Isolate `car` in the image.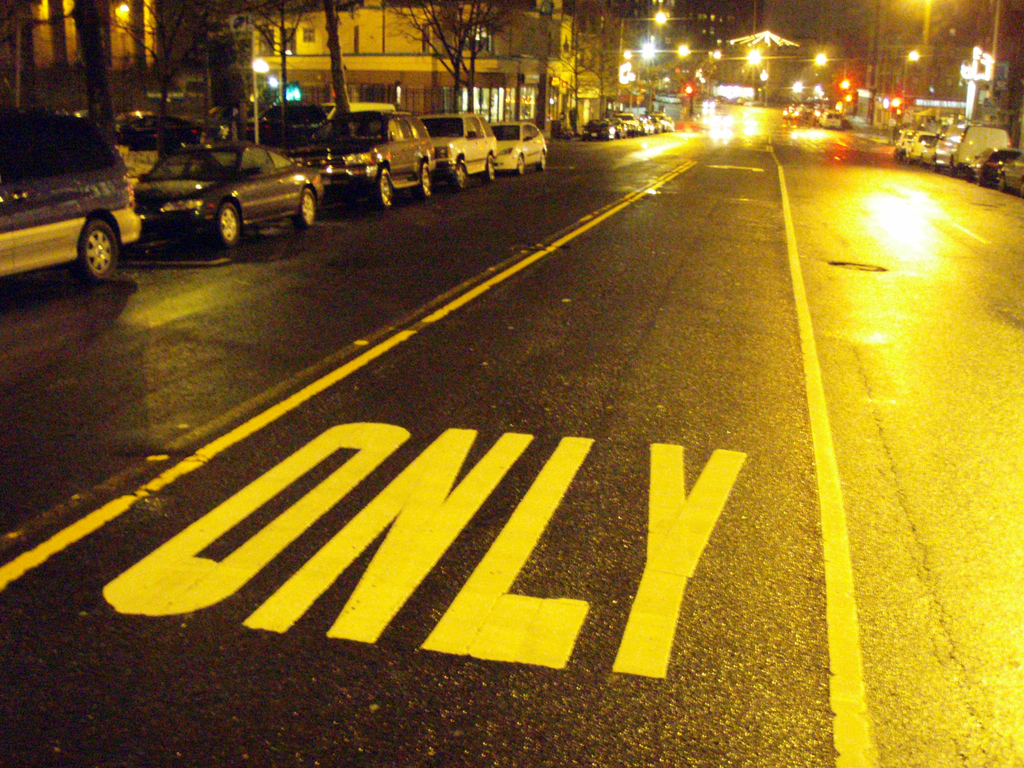
Isolated region: 610:115:626:138.
